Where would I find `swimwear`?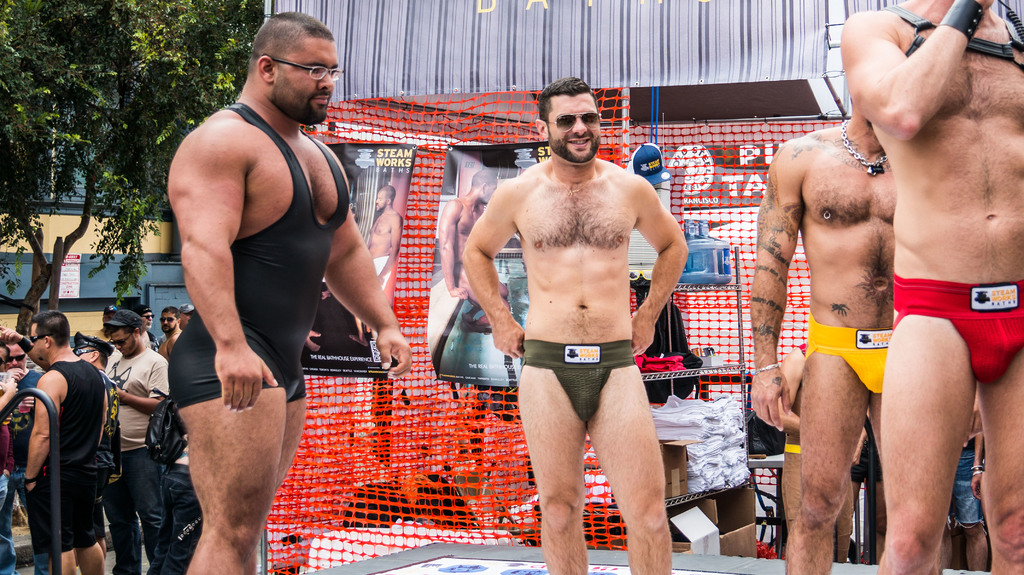
At bbox=(888, 269, 1023, 382).
